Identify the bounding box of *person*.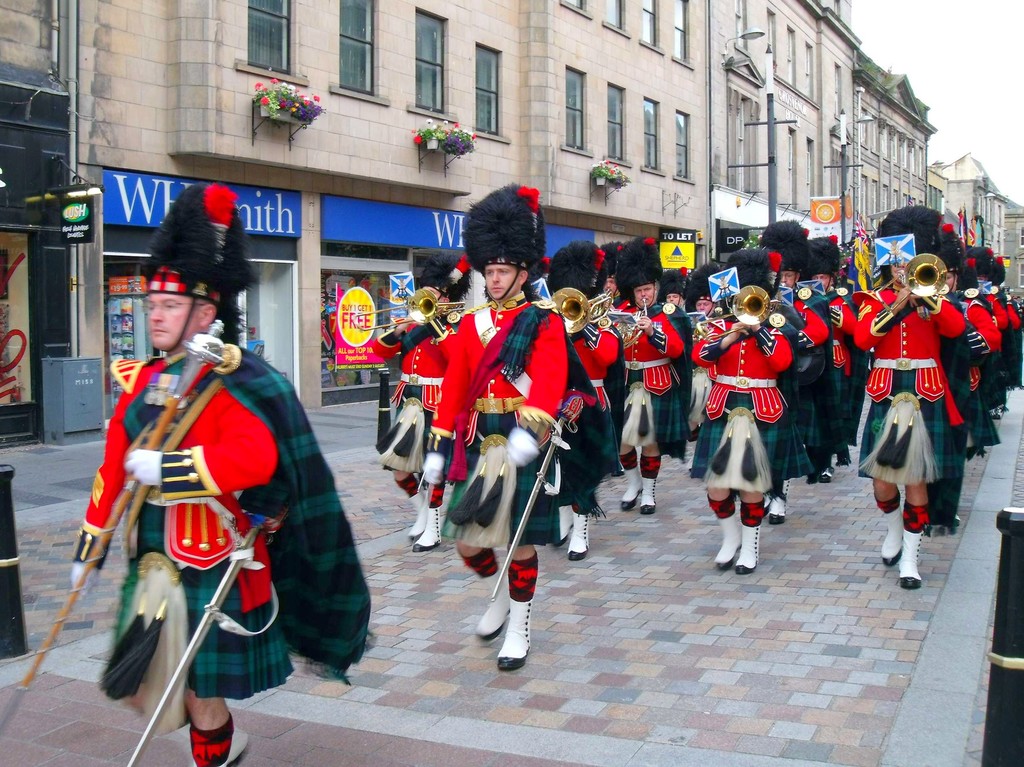
863 243 967 581.
